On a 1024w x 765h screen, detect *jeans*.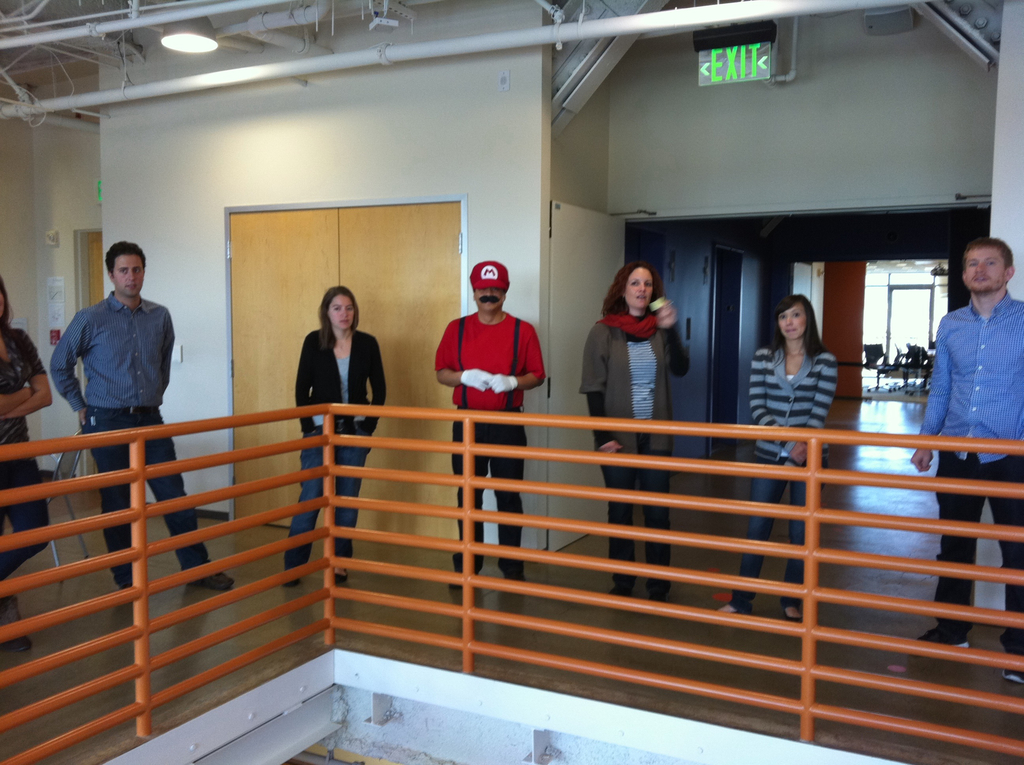
locate(727, 463, 827, 614).
